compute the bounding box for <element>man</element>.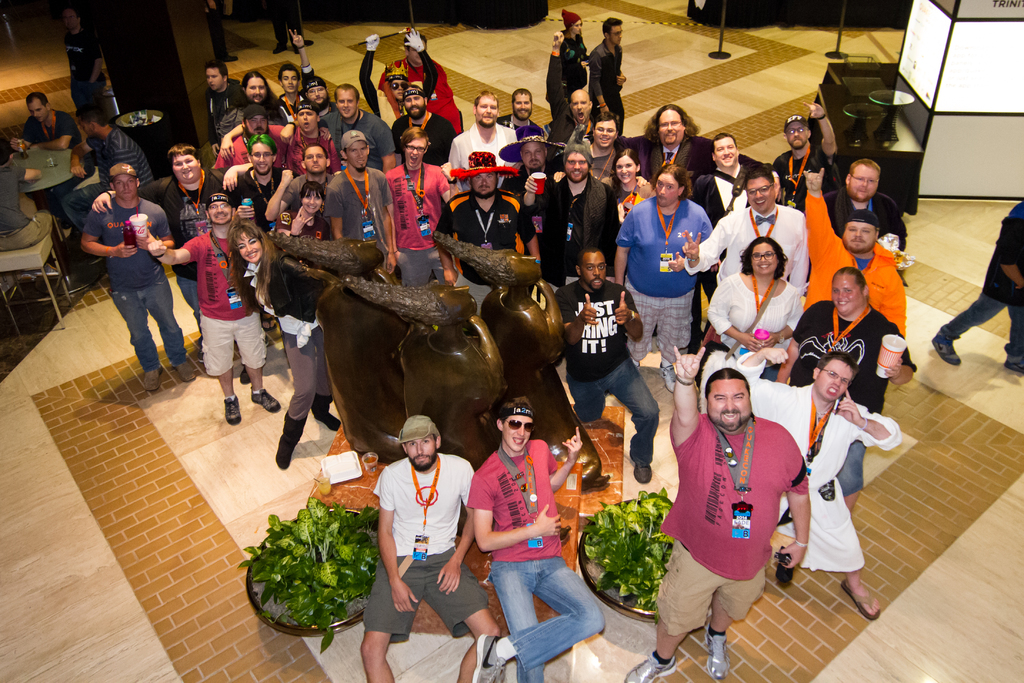
<box>696,131,758,304</box>.
